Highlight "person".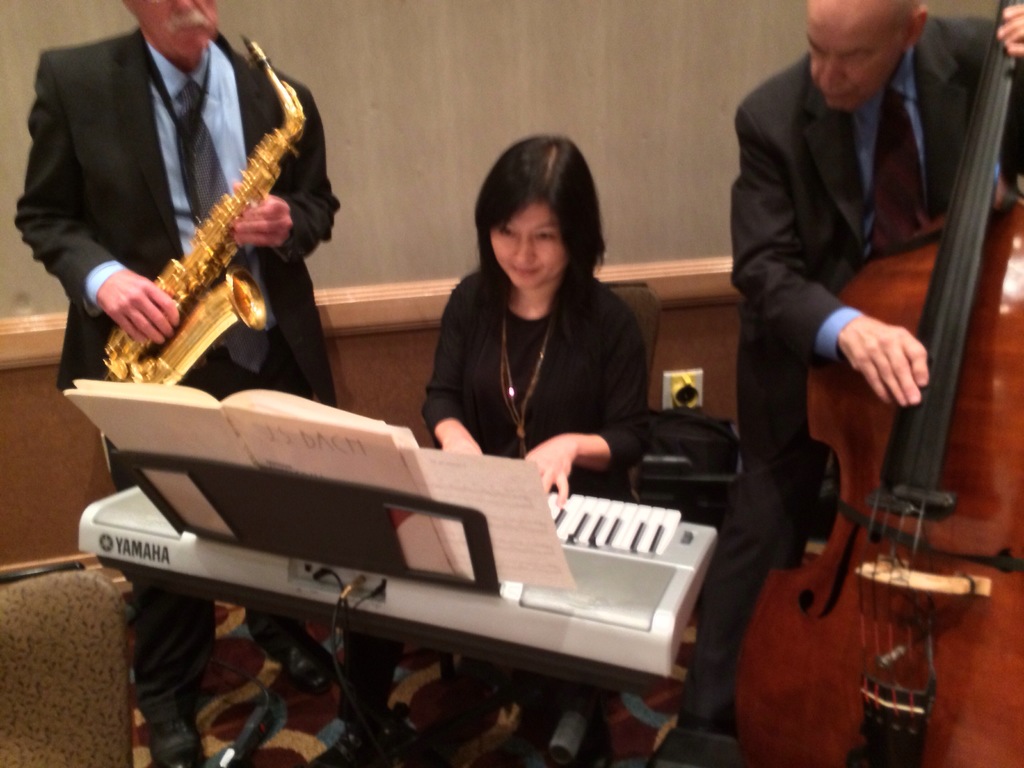
Highlighted region: {"left": 678, "top": 0, "right": 1022, "bottom": 725}.
